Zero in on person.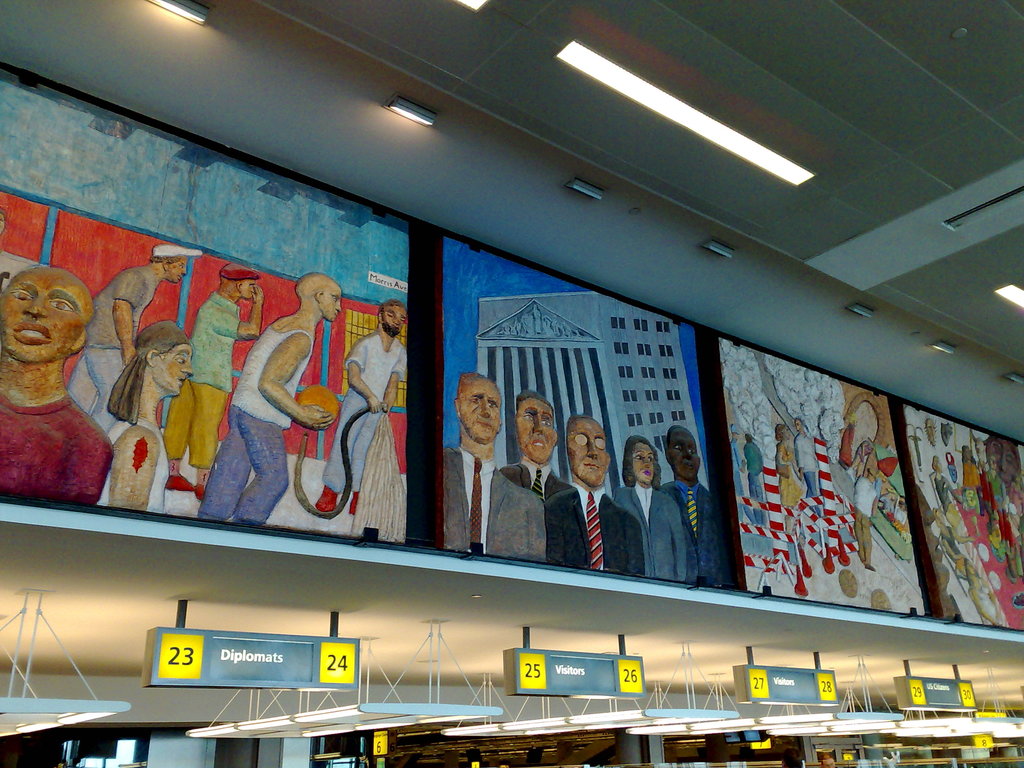
Zeroed in: 732:428:746:505.
